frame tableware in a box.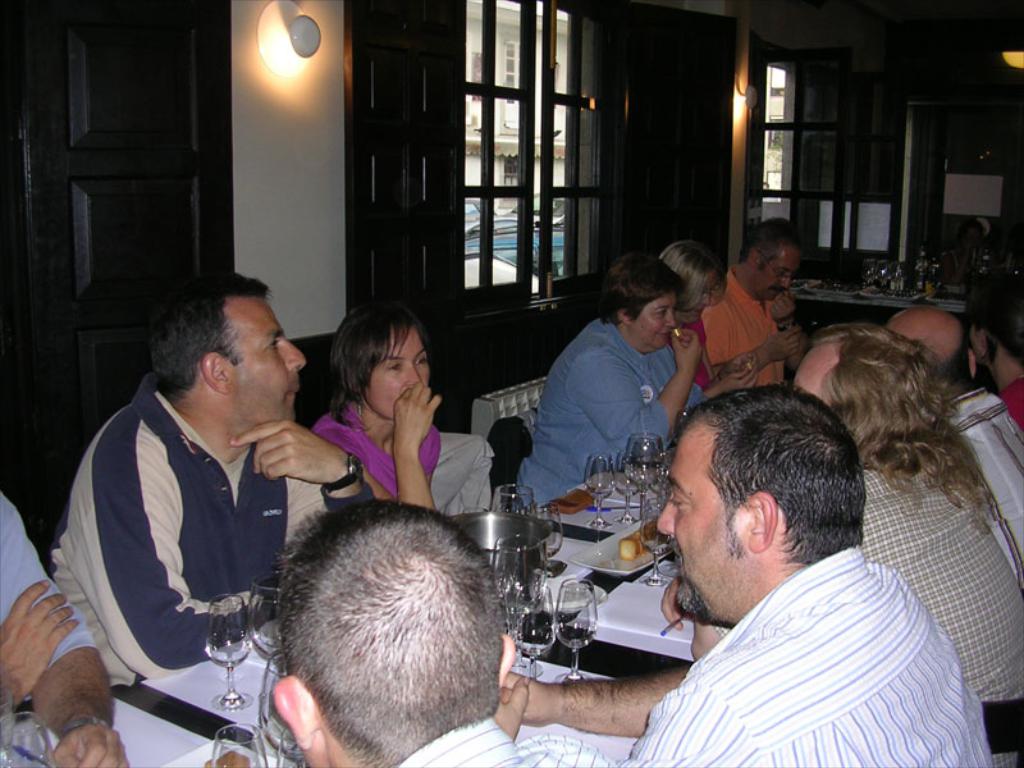
pyautogui.locateOnScreen(211, 722, 269, 767).
